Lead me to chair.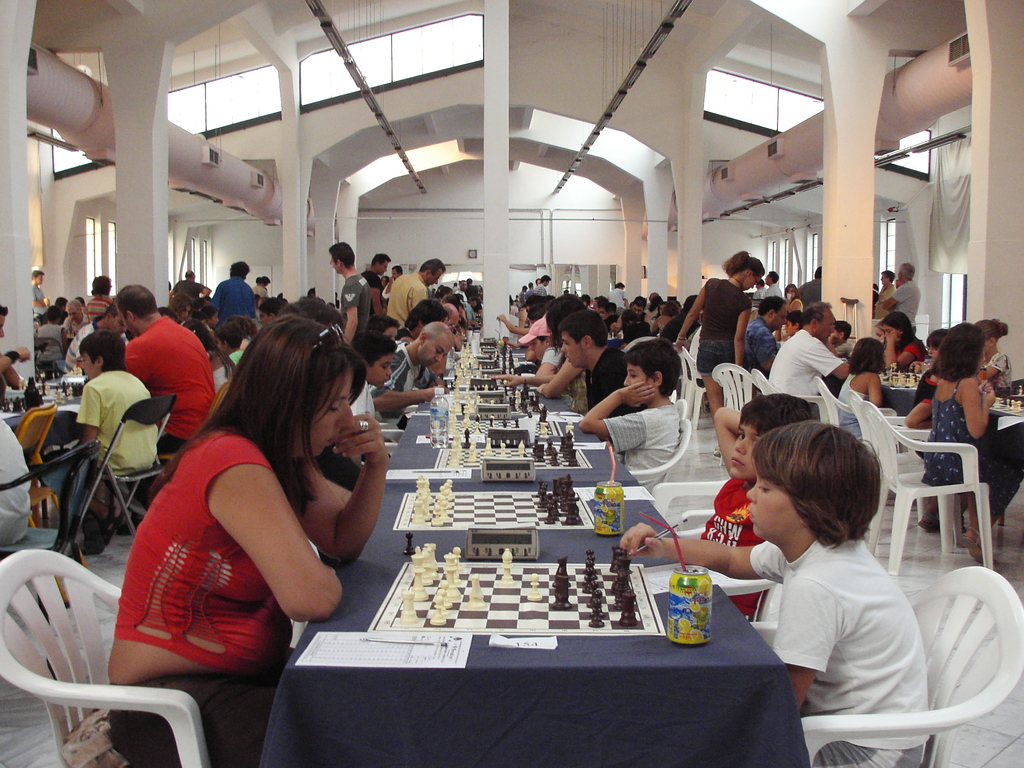
Lead to x1=746, y1=558, x2=1023, y2=767.
